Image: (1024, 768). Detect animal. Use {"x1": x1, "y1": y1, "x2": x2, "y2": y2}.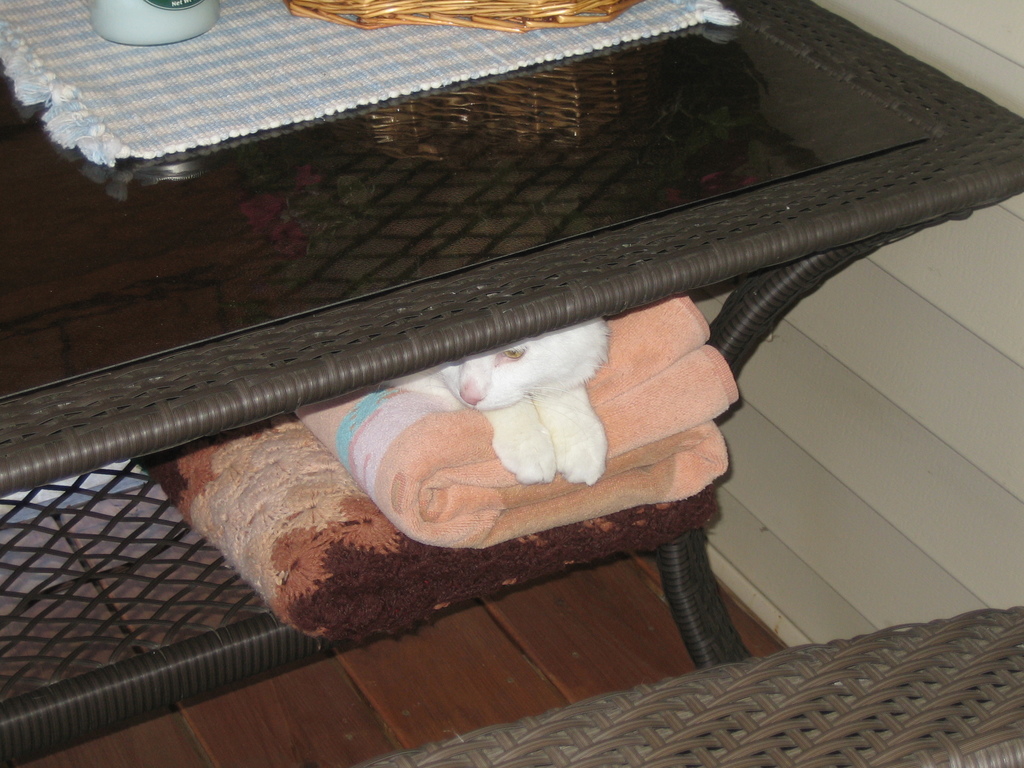
{"x1": 439, "y1": 311, "x2": 611, "y2": 484}.
